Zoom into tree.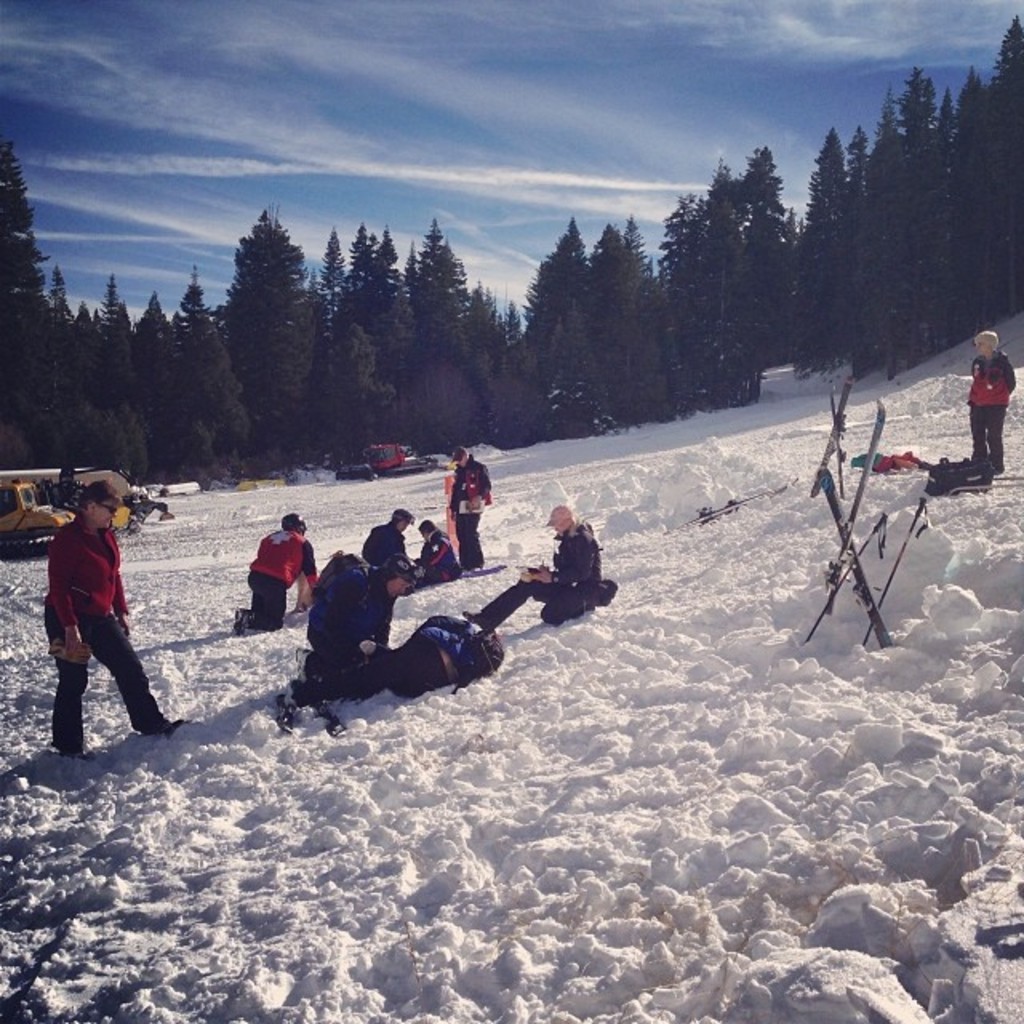
Zoom target: pyautogui.locateOnScreen(734, 149, 792, 368).
